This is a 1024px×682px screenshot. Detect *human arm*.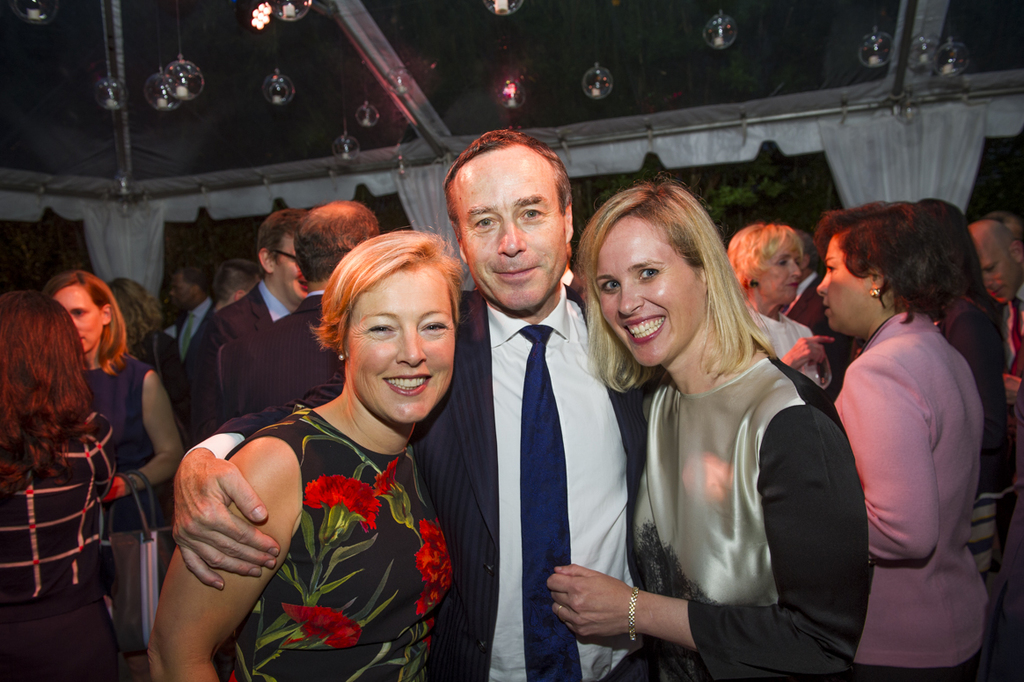
Rect(169, 373, 355, 599).
